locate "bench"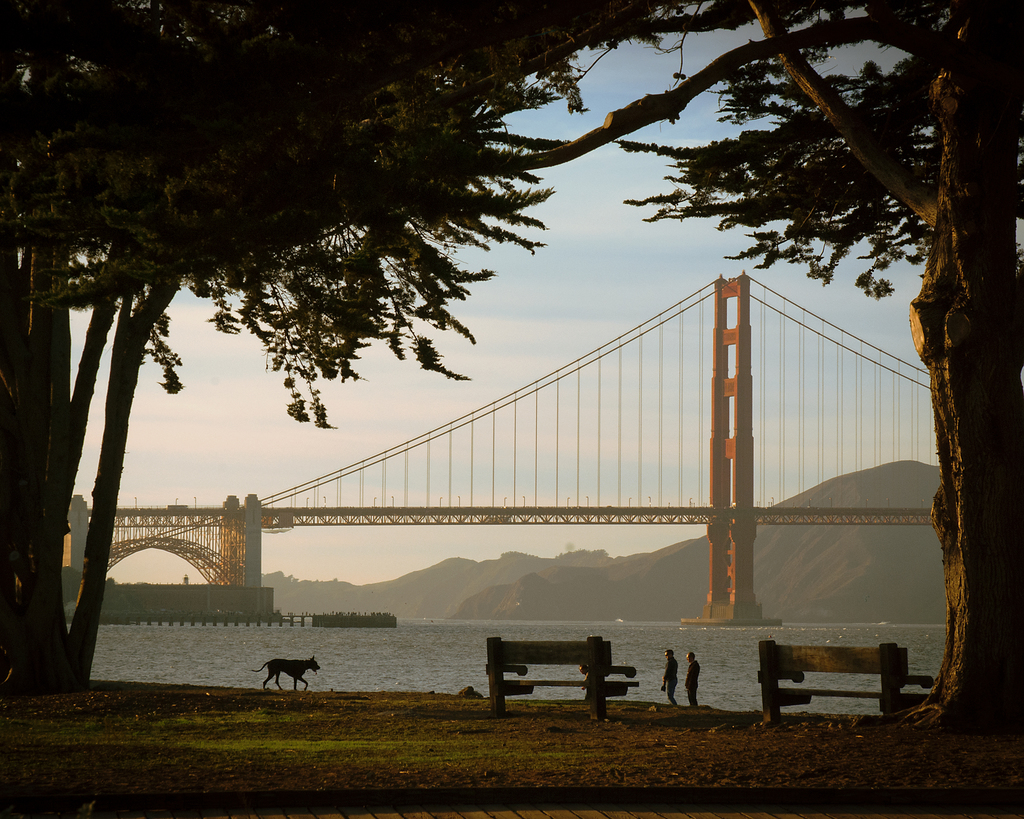
<bbox>502, 651, 655, 719</bbox>
